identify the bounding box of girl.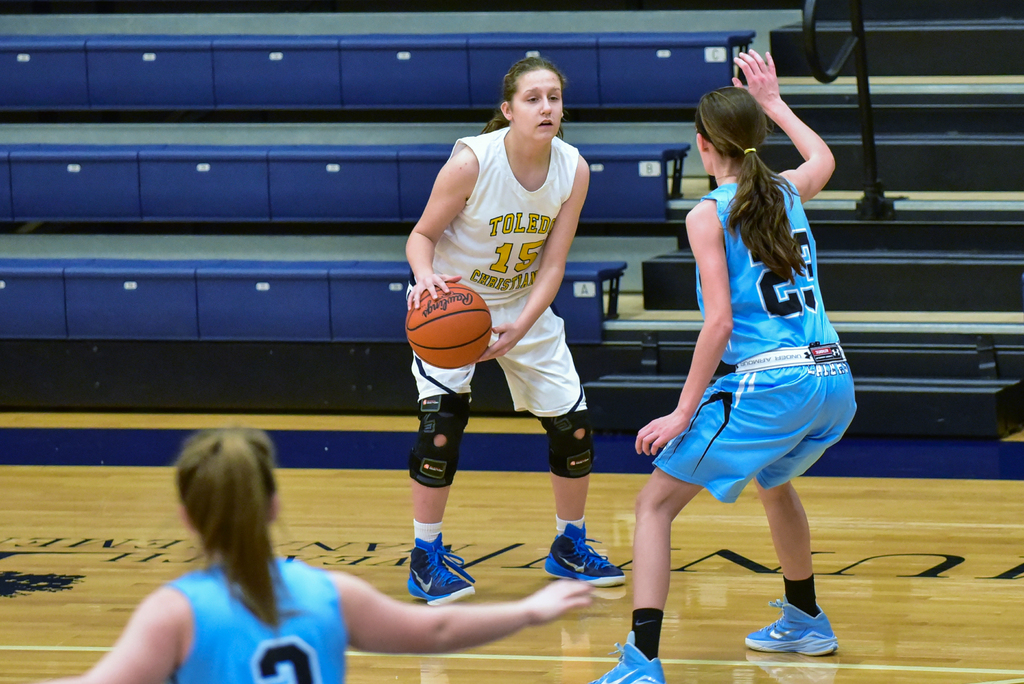
x1=36 y1=426 x2=591 y2=683.
